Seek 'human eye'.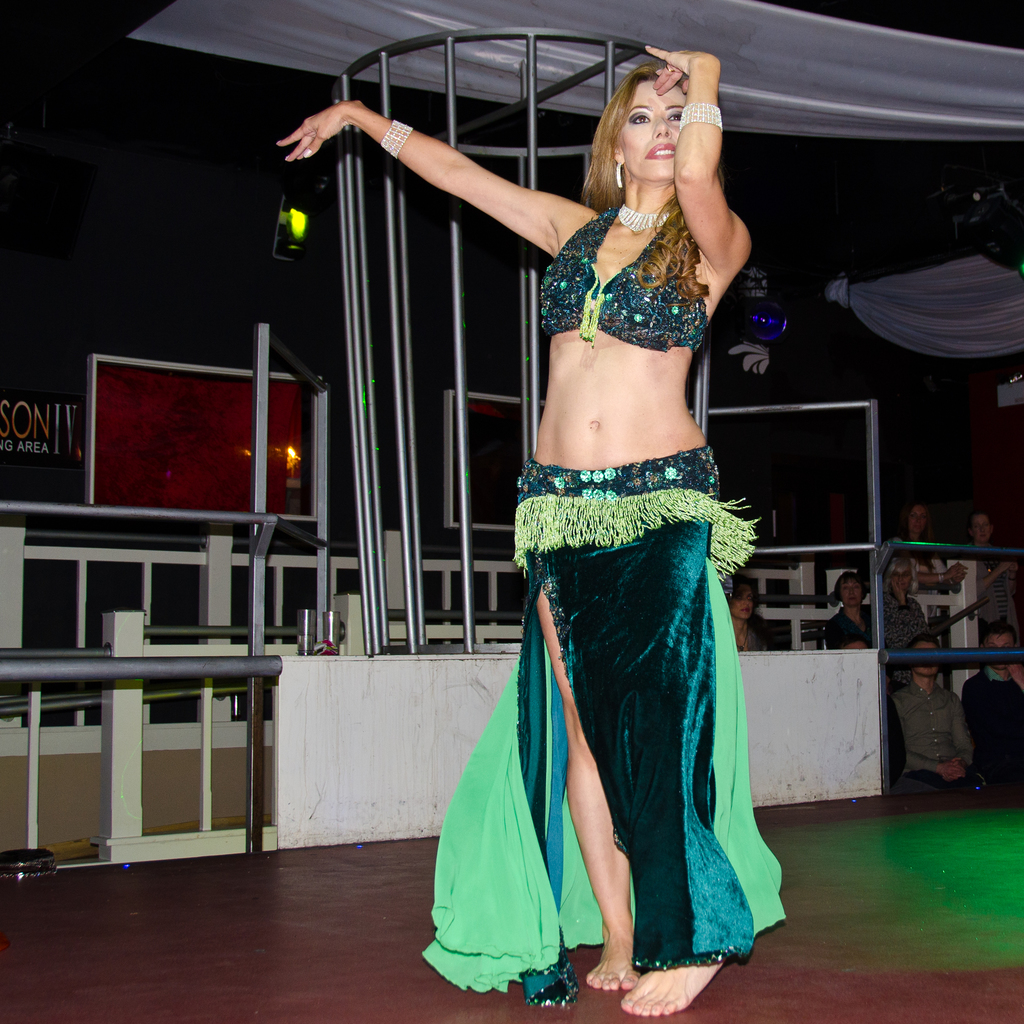
736, 593, 741, 600.
